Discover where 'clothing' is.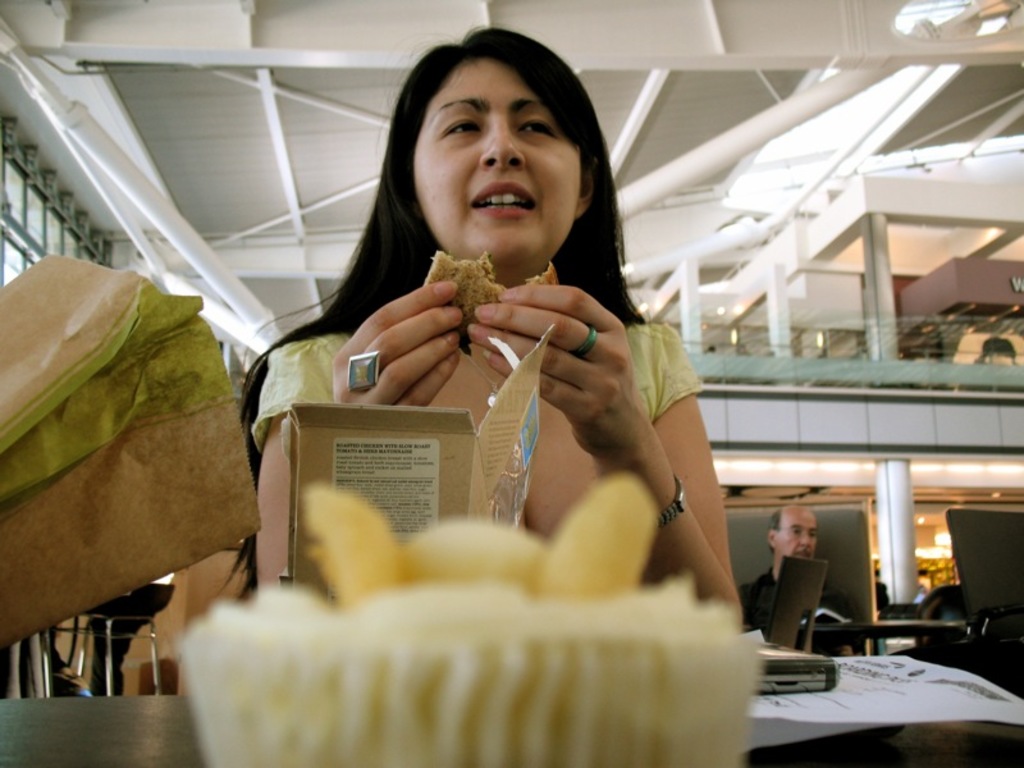
Discovered at l=746, t=563, r=836, b=658.
